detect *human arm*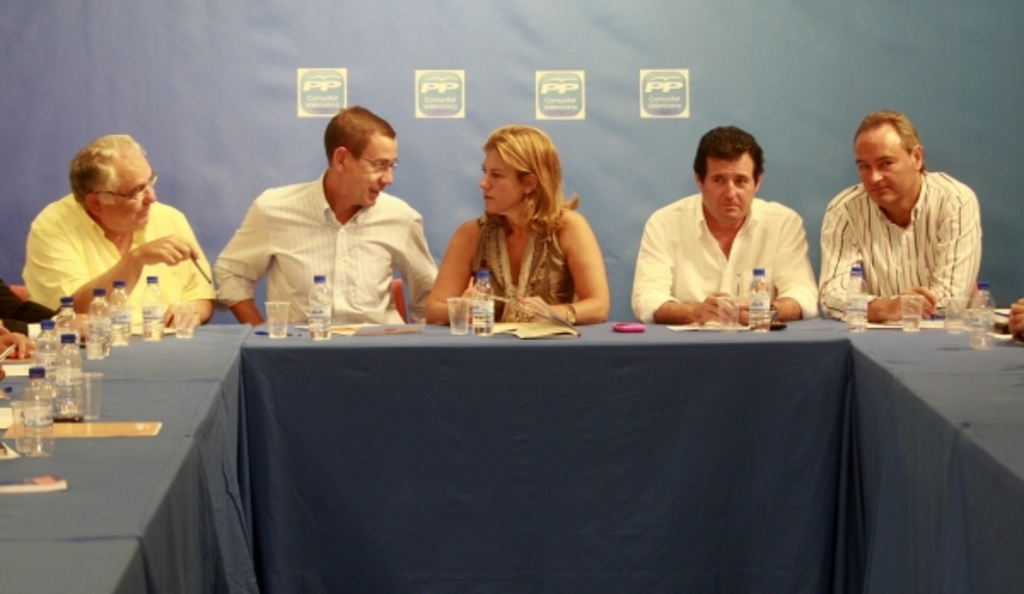
<bbox>821, 184, 937, 321</bbox>
